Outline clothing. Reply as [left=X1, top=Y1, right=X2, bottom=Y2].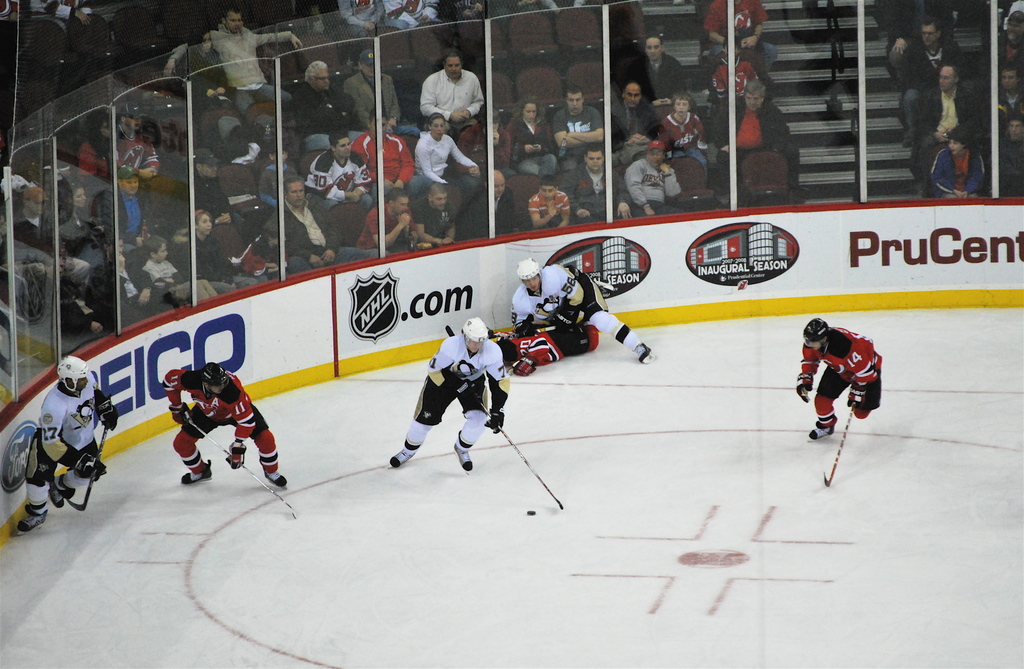
[left=509, top=262, right=640, bottom=343].
